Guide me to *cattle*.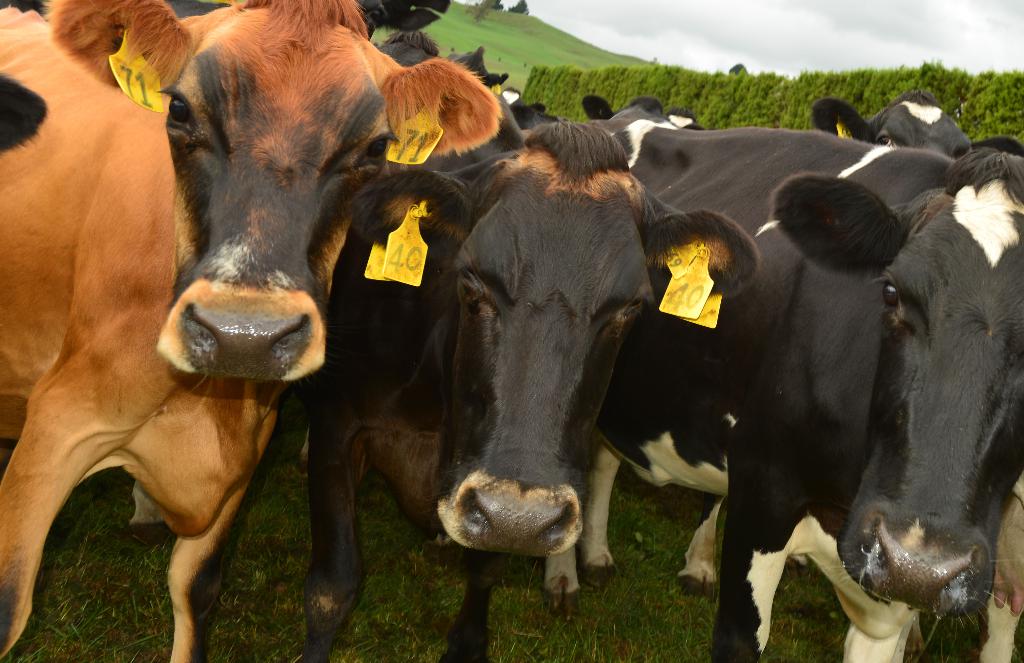
Guidance: <box>581,100,708,131</box>.
